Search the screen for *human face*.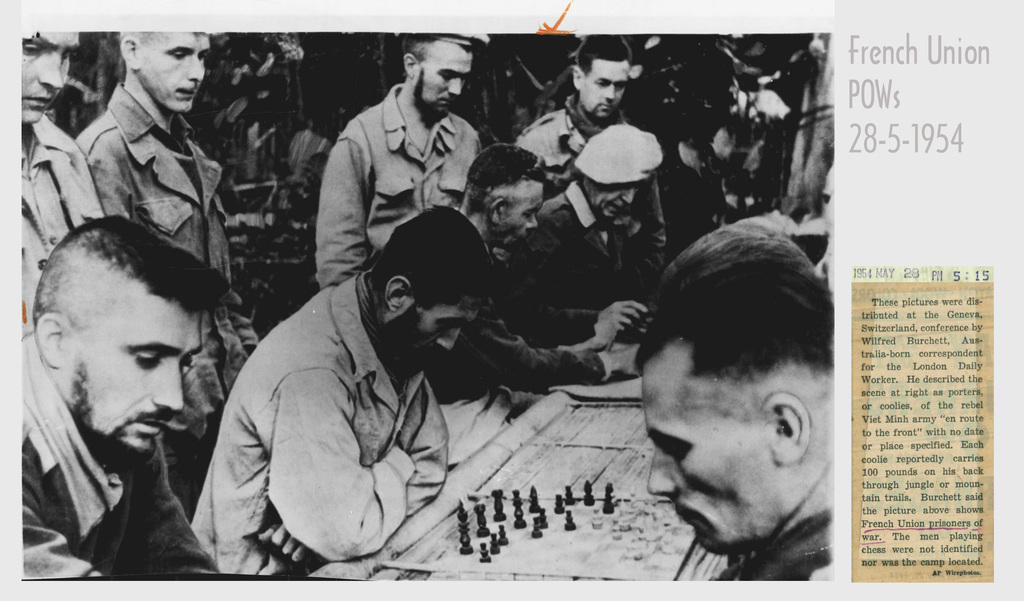
Found at rect(639, 369, 769, 558).
